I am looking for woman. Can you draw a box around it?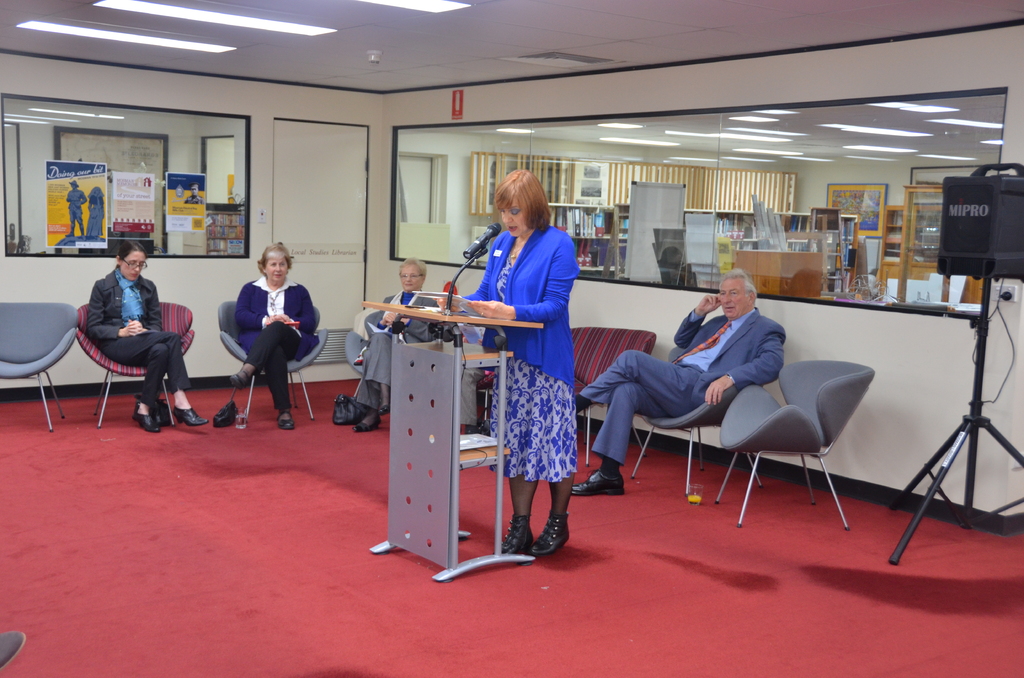
Sure, the bounding box is region(362, 257, 431, 432).
